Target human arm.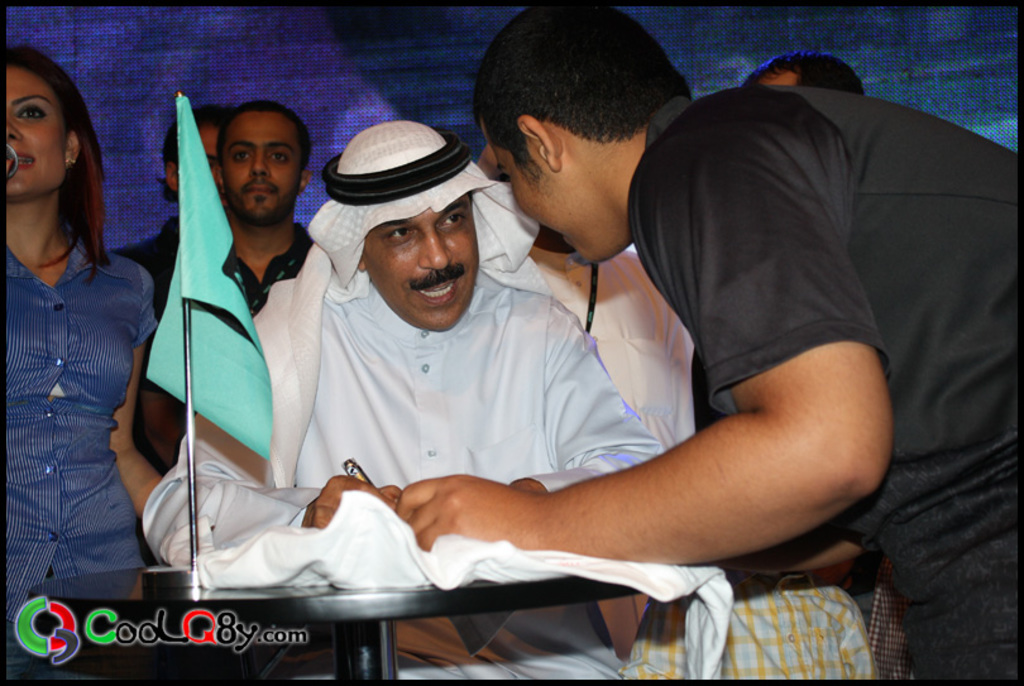
Target region: 416:345:934:608.
